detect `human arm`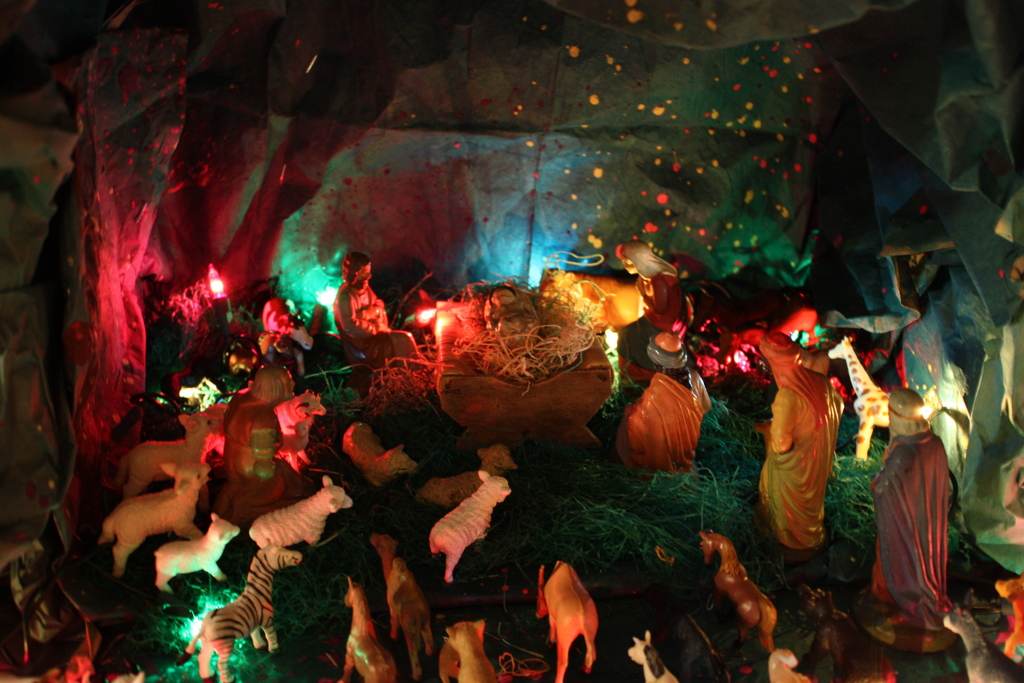
left=767, top=387, right=797, bottom=456
